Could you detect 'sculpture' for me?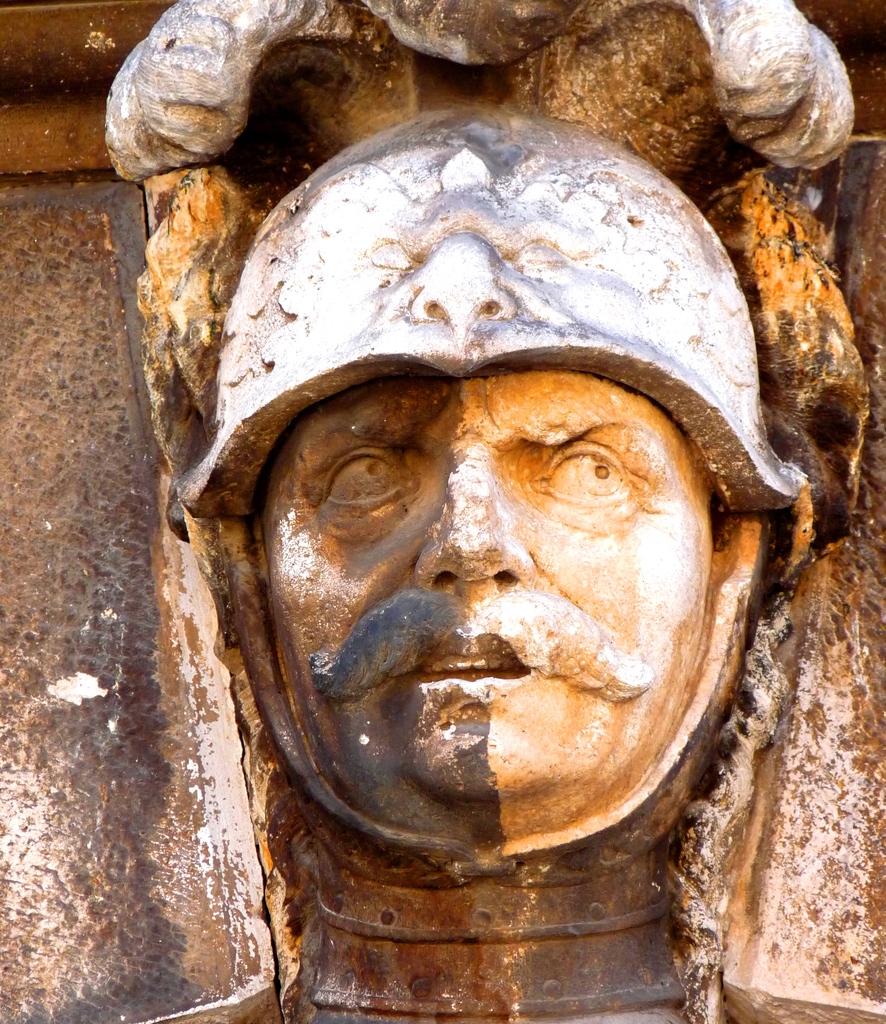
Detection result: [left=174, top=109, right=882, bottom=1023].
